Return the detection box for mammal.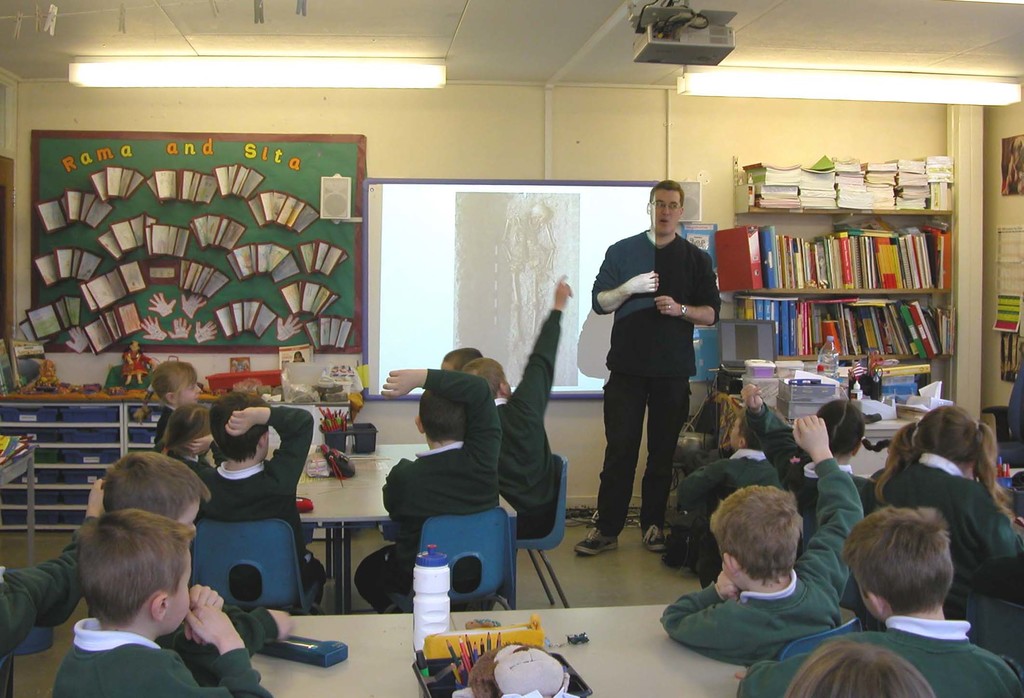
bbox=[0, 525, 76, 697].
